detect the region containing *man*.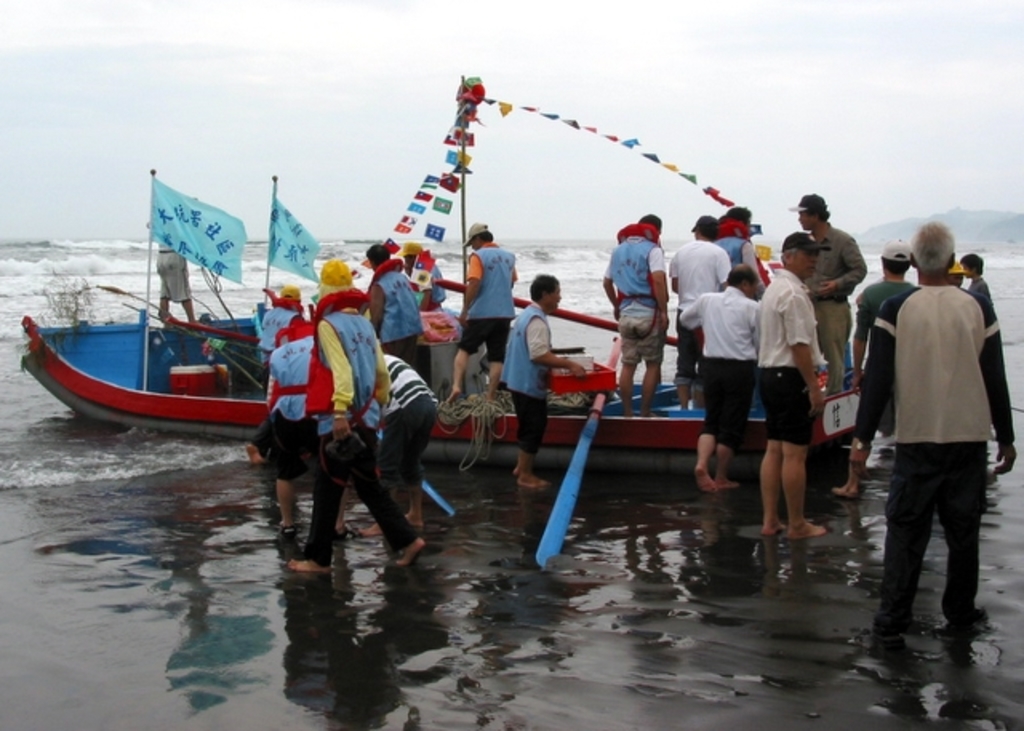
832,240,915,493.
